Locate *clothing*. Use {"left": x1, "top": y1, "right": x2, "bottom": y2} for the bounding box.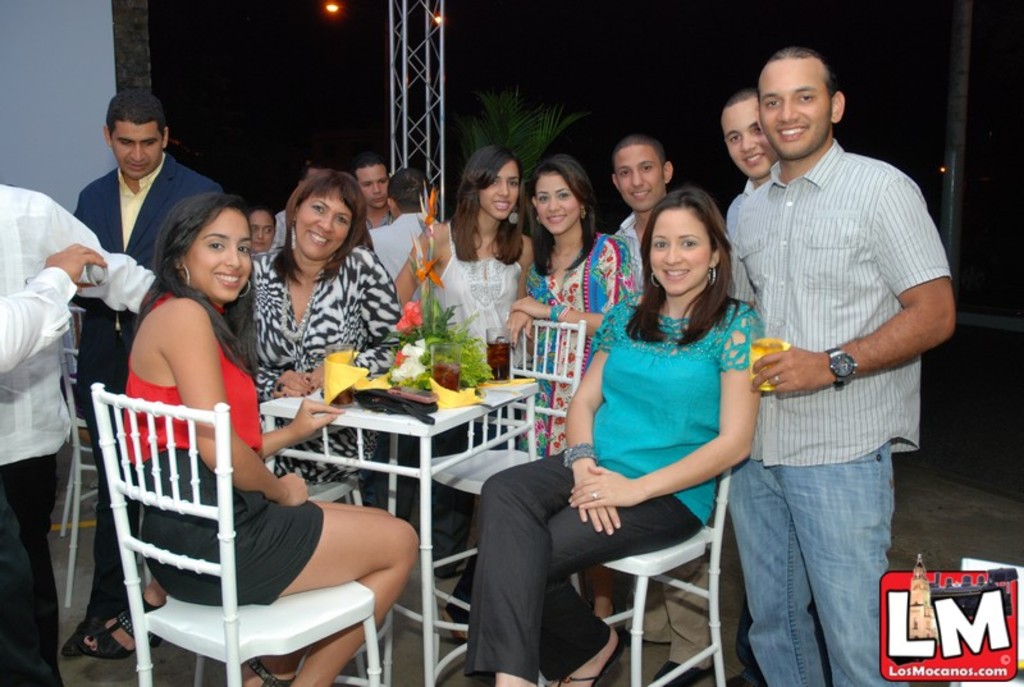
{"left": 360, "top": 209, "right": 449, "bottom": 289}.
